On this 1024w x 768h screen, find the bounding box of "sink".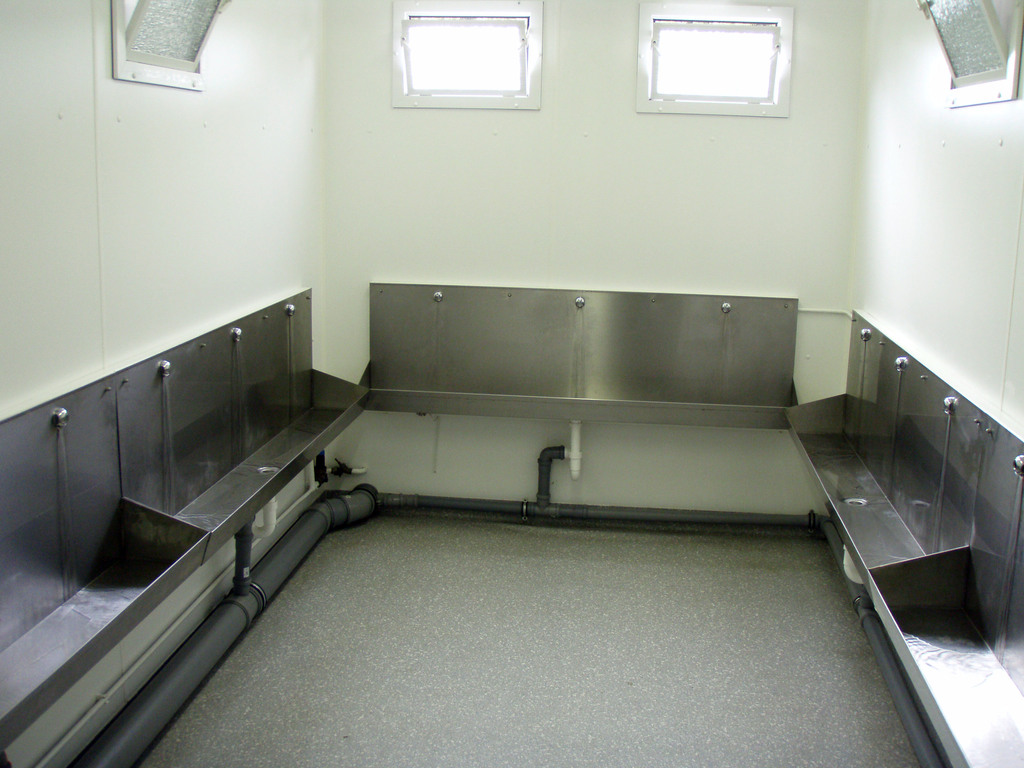
Bounding box: (0, 287, 366, 764).
